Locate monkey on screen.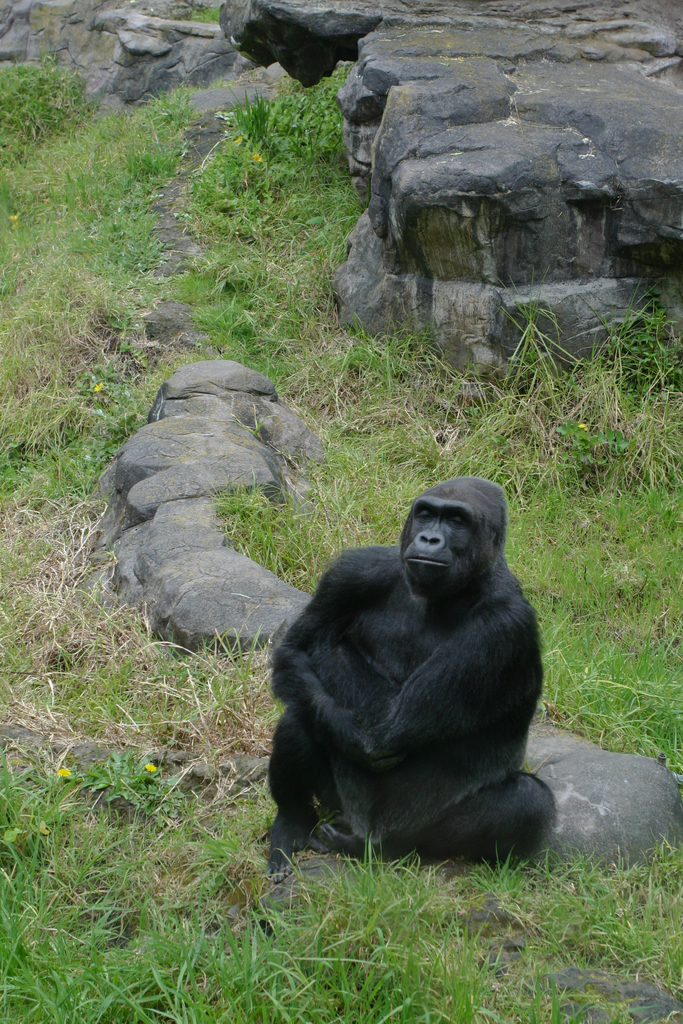
On screen at box=[261, 482, 583, 878].
